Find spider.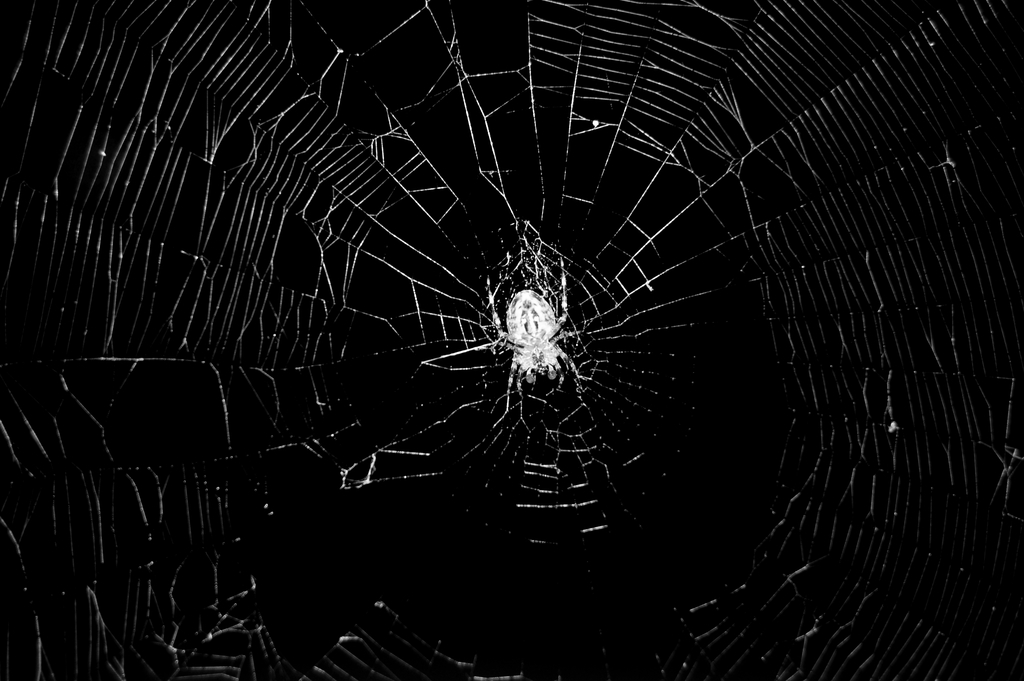
bbox=[475, 250, 596, 429].
